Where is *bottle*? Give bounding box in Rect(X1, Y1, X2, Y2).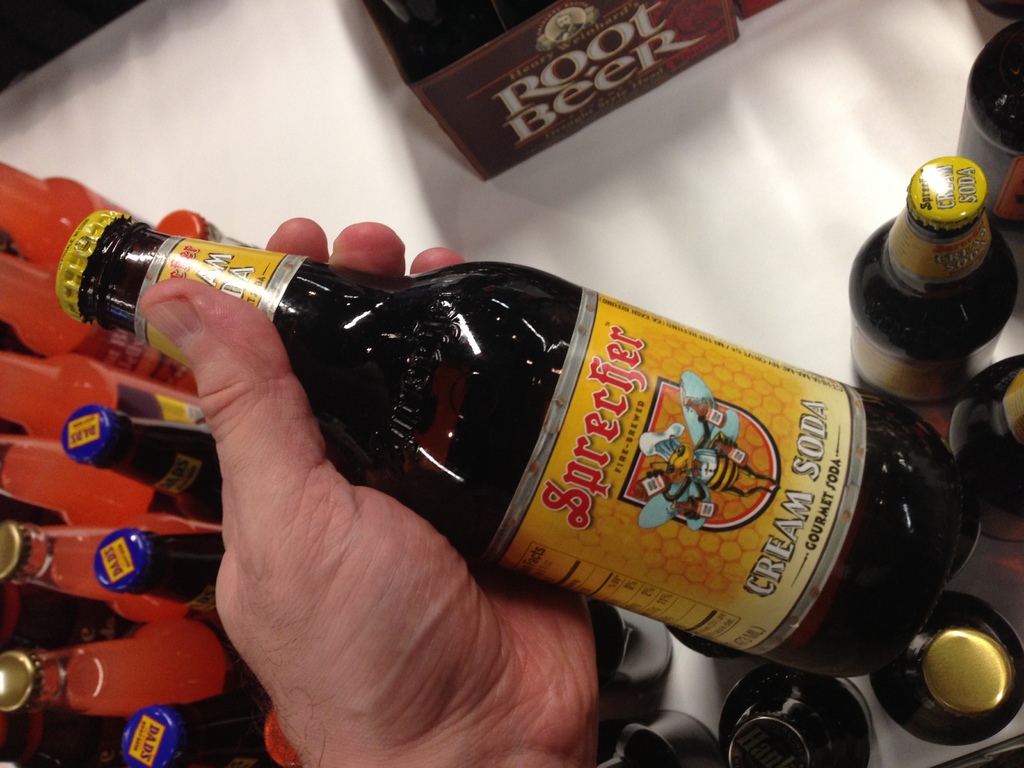
Rect(119, 682, 292, 767).
